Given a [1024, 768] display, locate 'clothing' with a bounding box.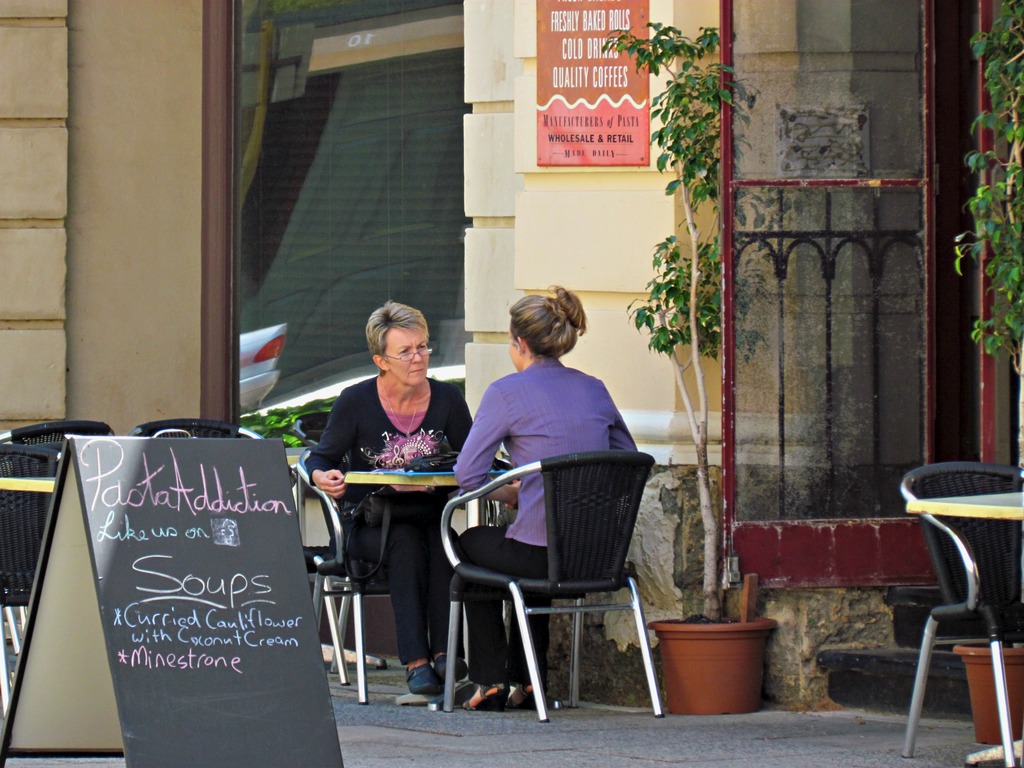
Located: <box>309,350,468,648</box>.
